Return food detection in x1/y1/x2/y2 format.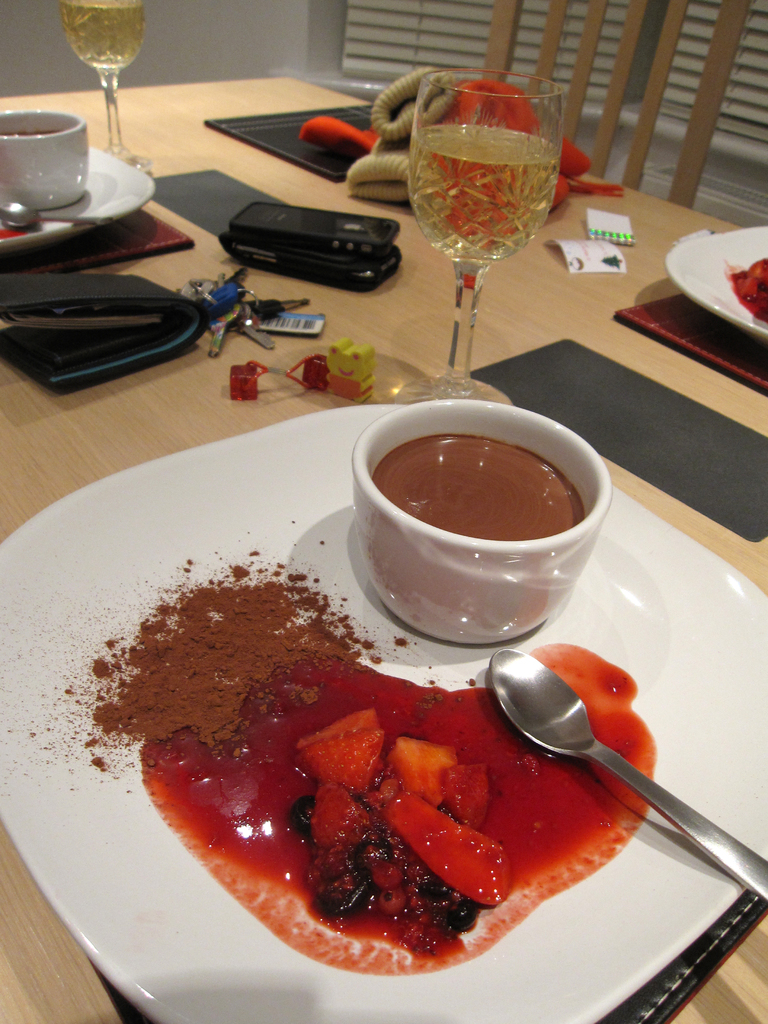
372/785/506/911.
